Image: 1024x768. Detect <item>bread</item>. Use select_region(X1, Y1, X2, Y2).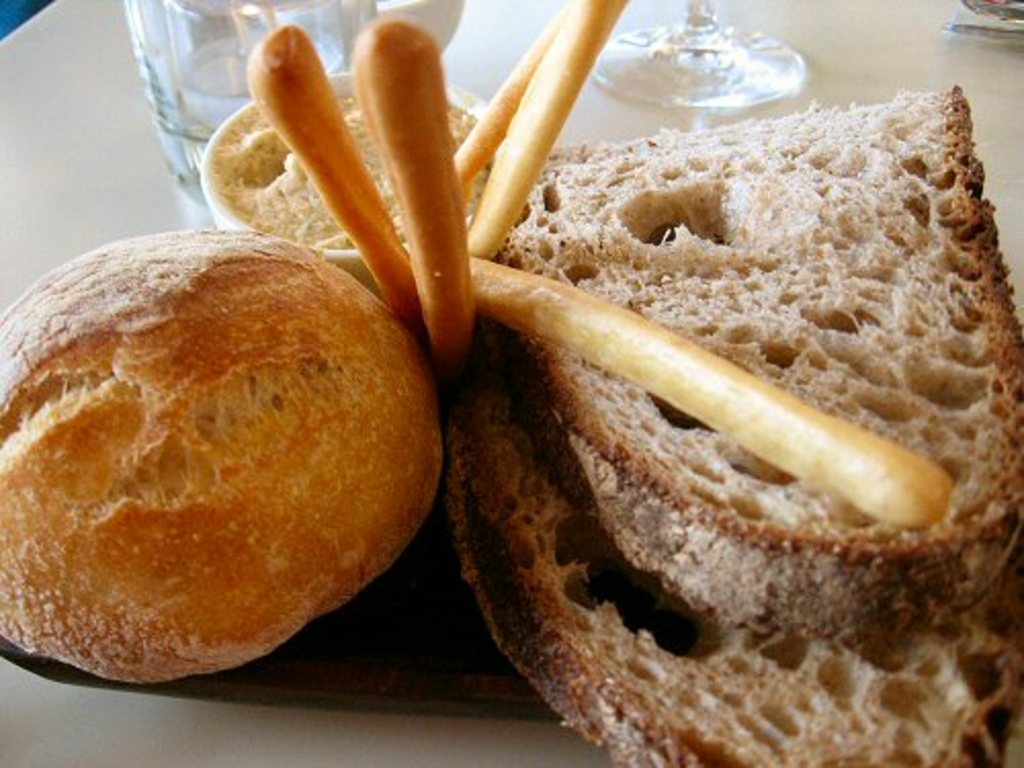
select_region(446, 84, 1022, 766).
